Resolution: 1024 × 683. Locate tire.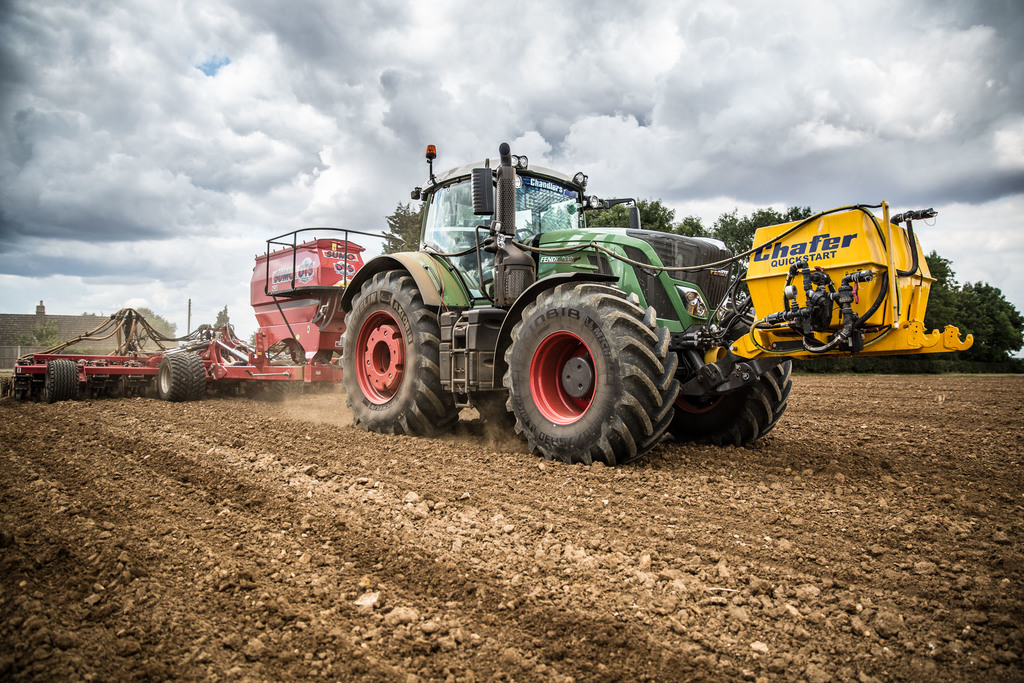
Rect(500, 279, 681, 467).
